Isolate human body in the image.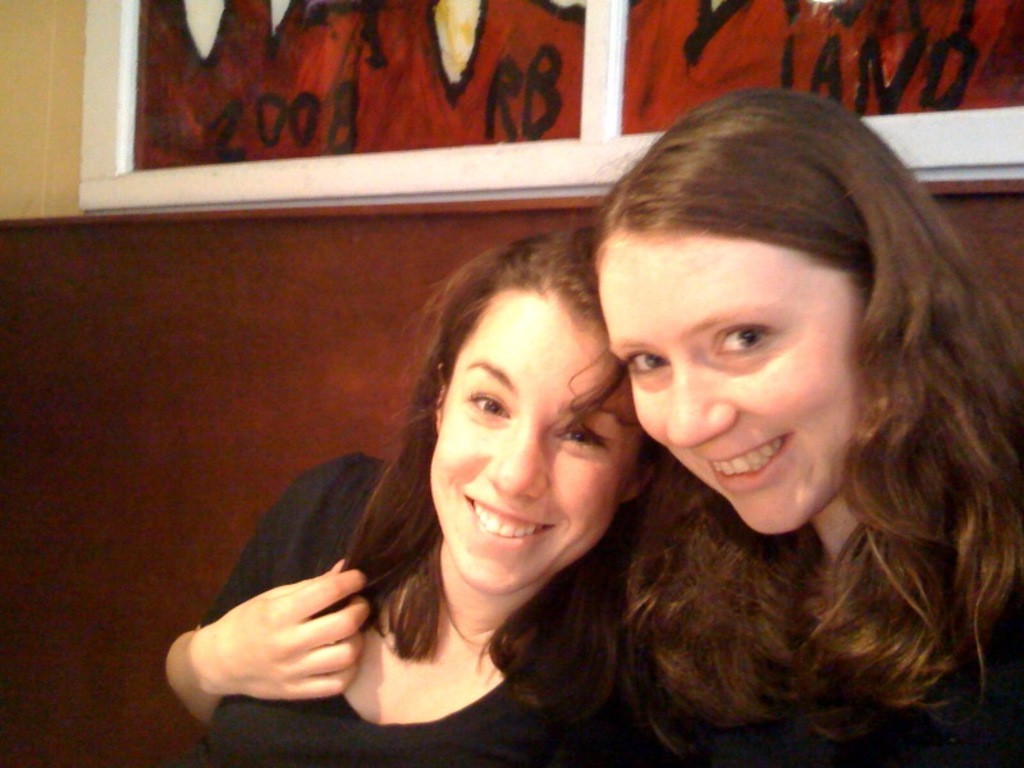
Isolated region: bbox=(599, 86, 1019, 762).
